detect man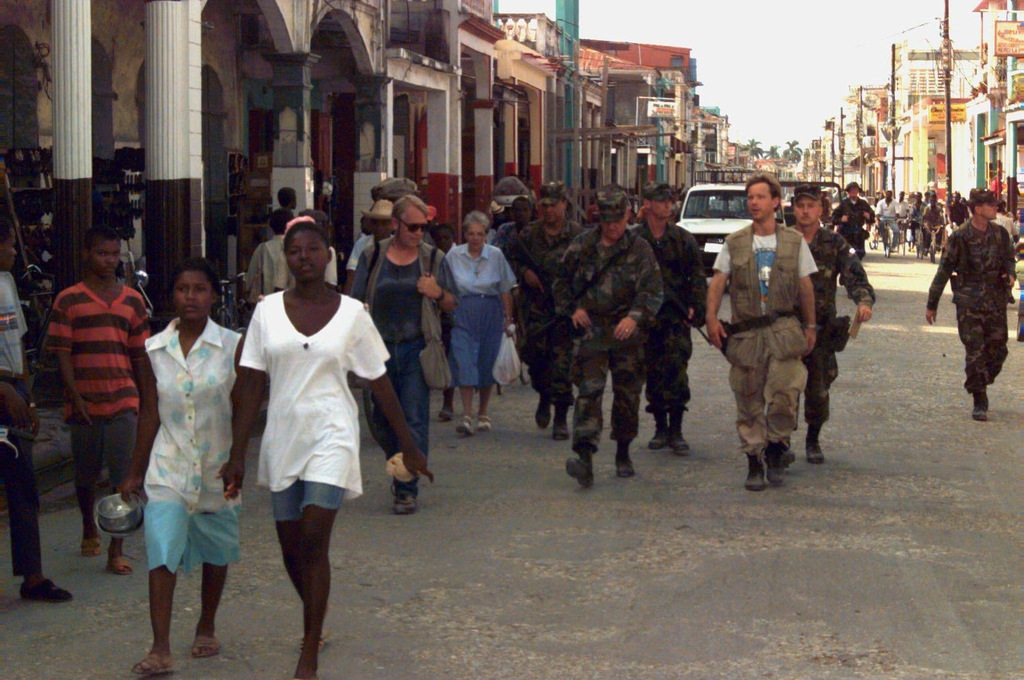
l=349, t=202, r=392, b=293
